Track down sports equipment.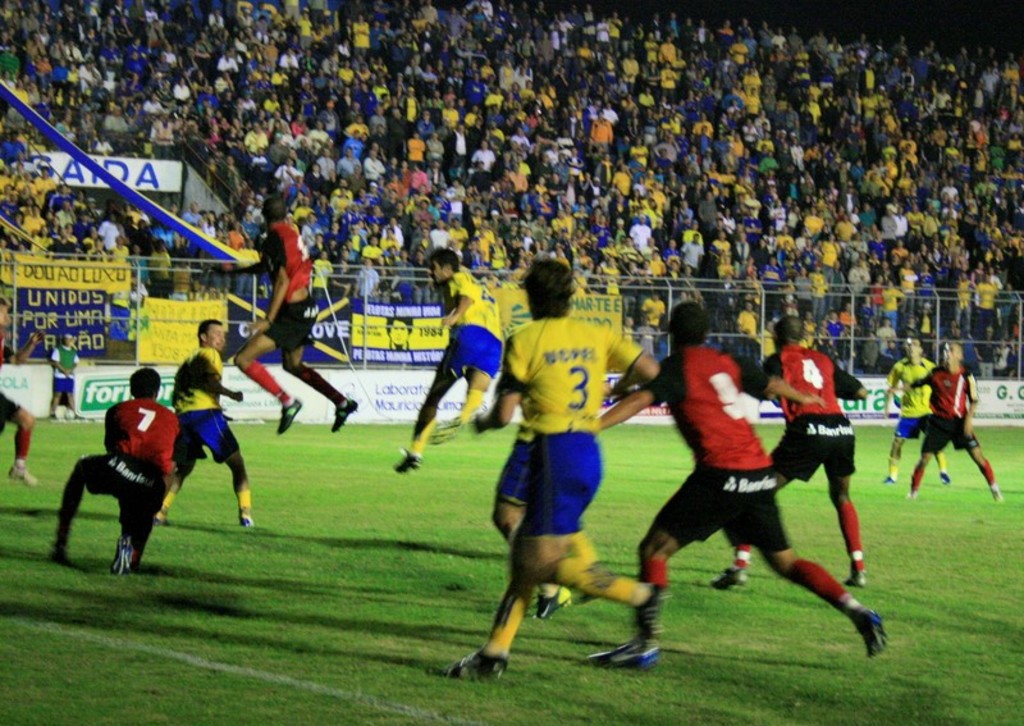
Tracked to 579/638/653/670.
